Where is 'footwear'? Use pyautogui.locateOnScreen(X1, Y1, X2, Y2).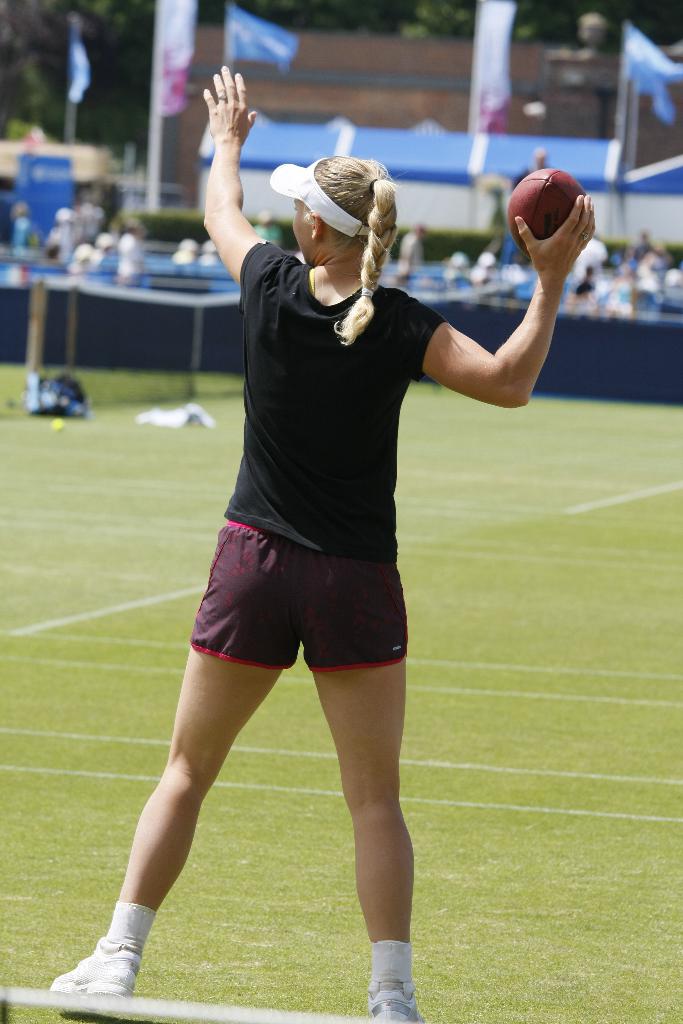
pyautogui.locateOnScreen(366, 981, 426, 1023).
